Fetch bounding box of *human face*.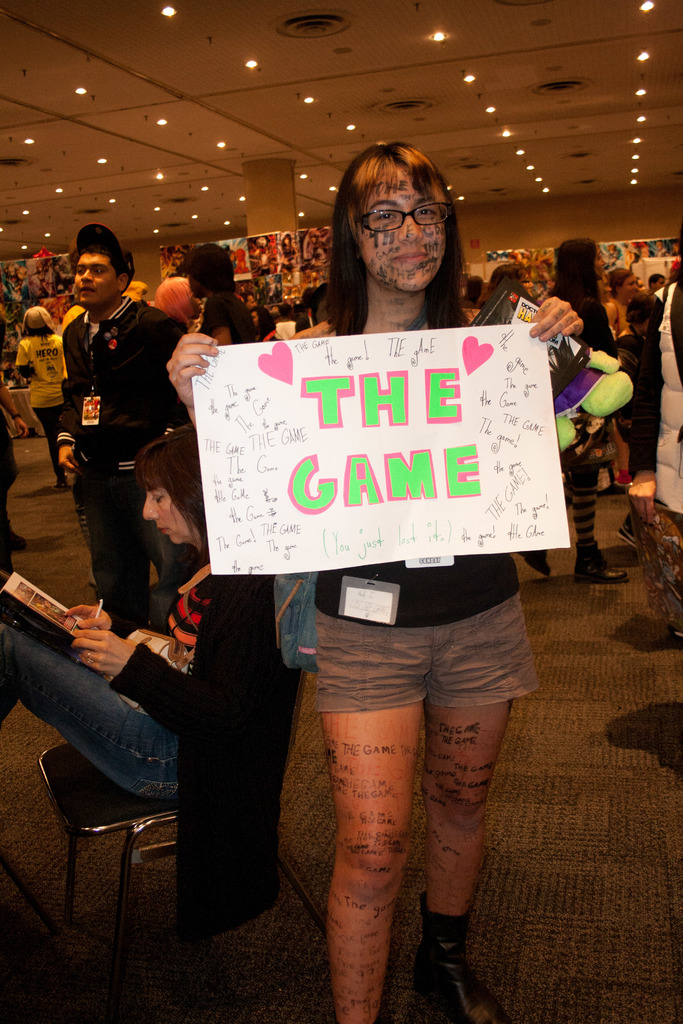
Bbox: [641,280,646,292].
